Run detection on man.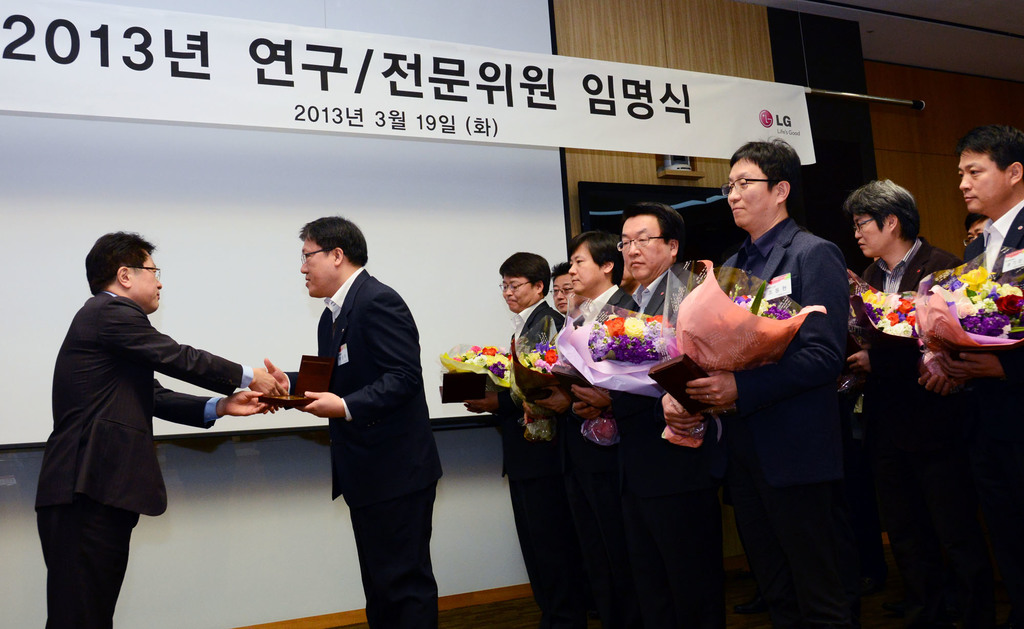
Result: bbox(36, 222, 276, 603).
